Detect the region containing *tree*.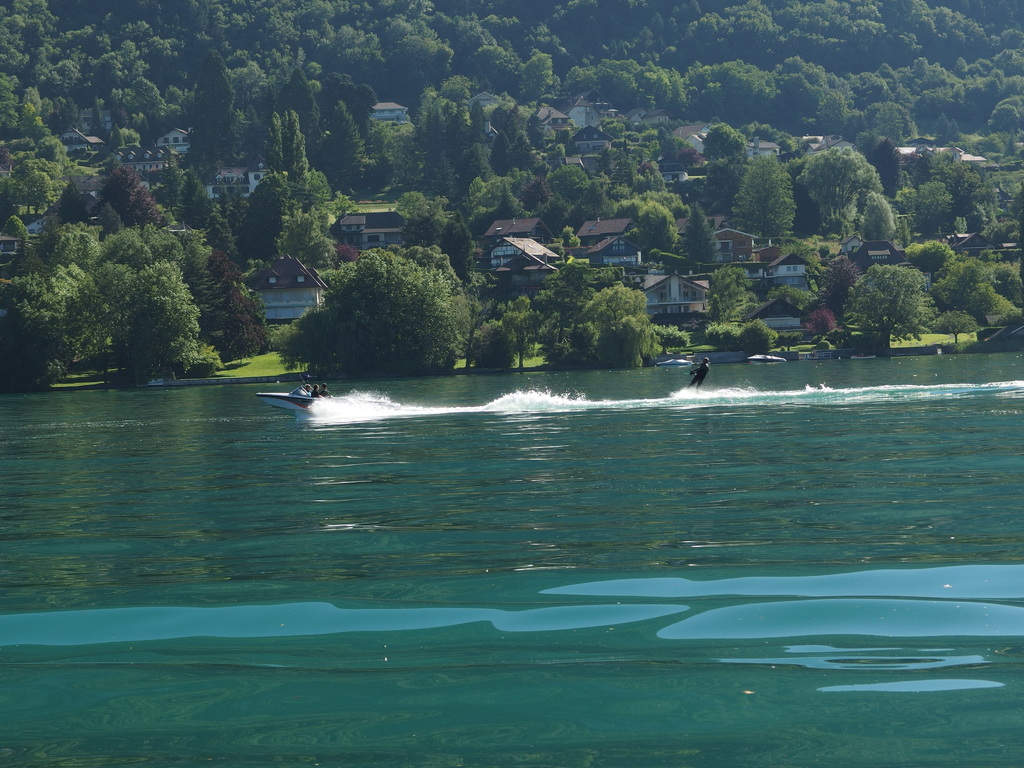
909/238/956/278.
